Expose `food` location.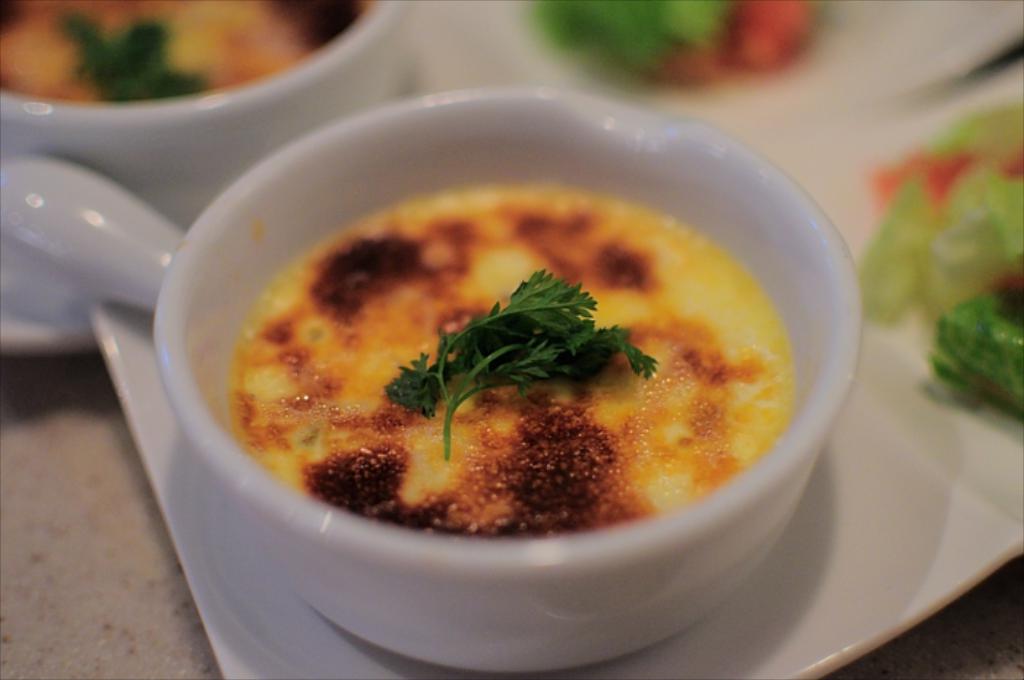
Exposed at pyautogui.locateOnScreen(0, 0, 364, 98).
